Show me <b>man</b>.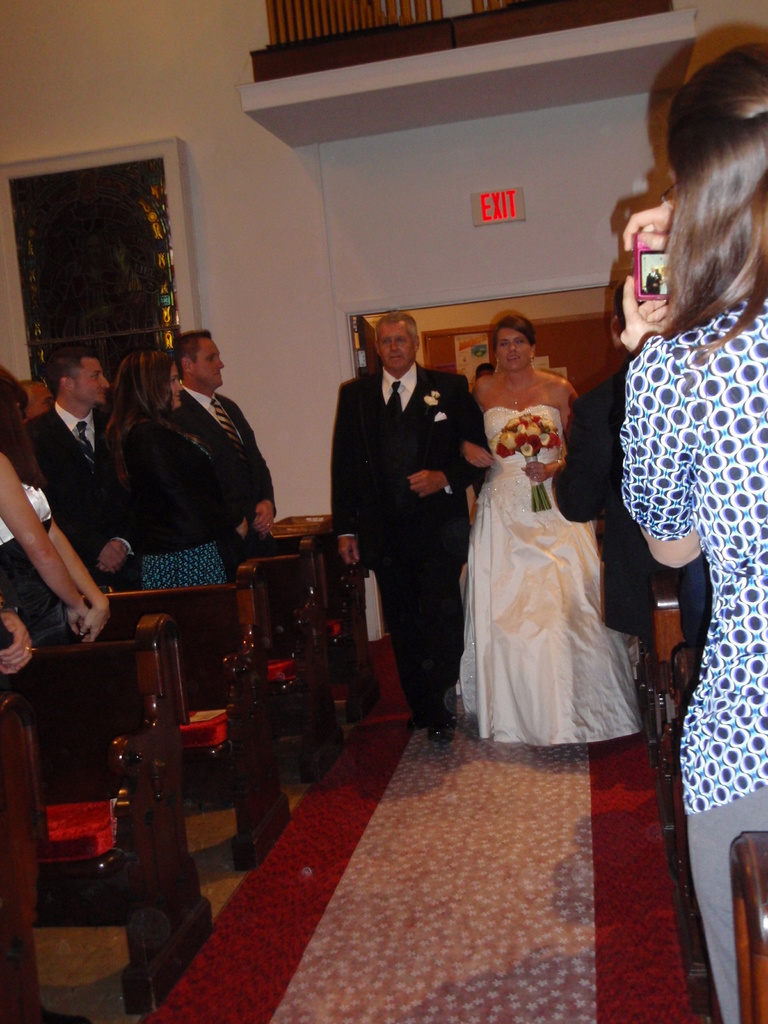
<b>man</b> is here: (x1=33, y1=351, x2=143, y2=593).
